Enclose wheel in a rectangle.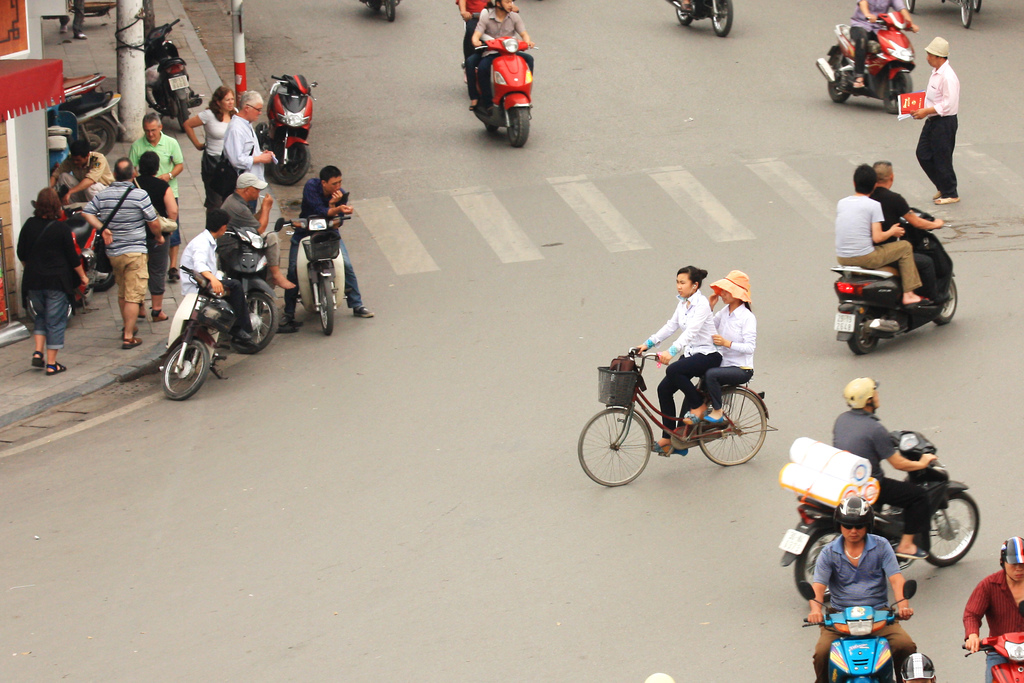
[left=914, top=488, right=980, bottom=567].
